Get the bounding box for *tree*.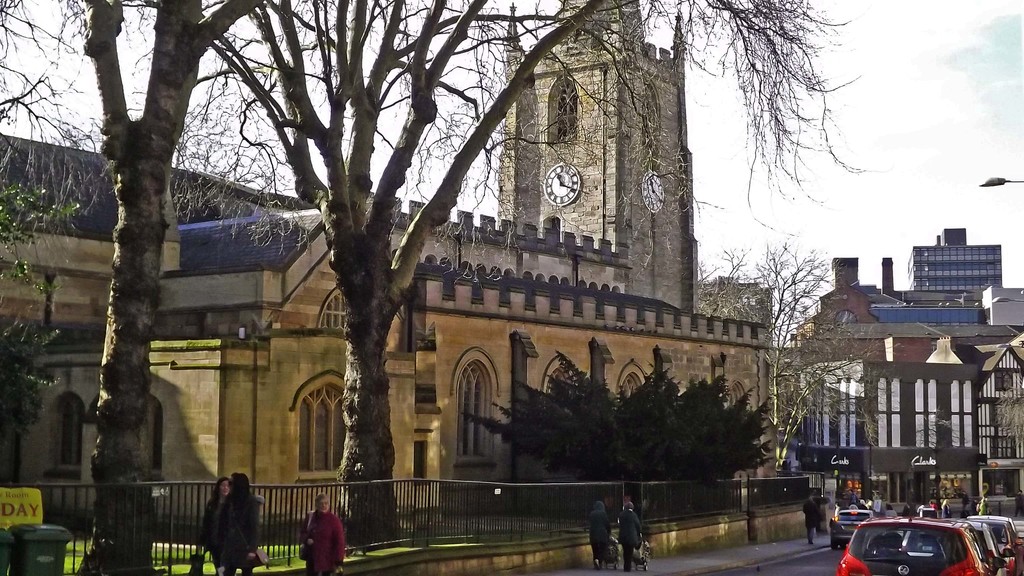
BBox(689, 244, 895, 472).
